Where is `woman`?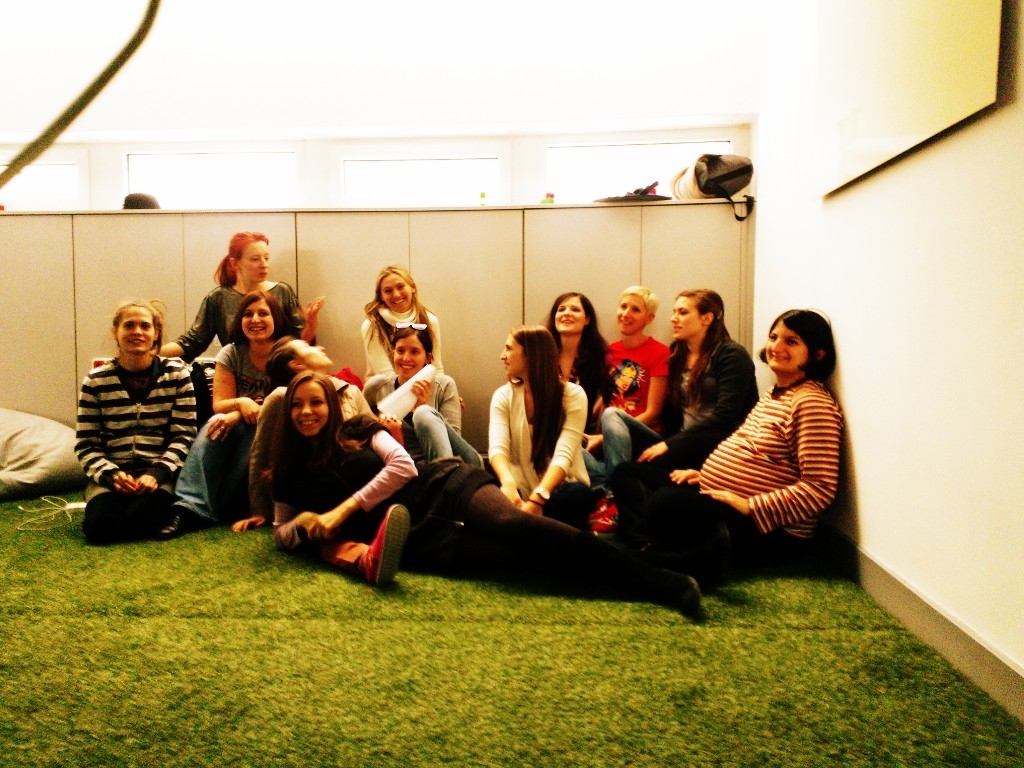
BBox(265, 366, 418, 589).
